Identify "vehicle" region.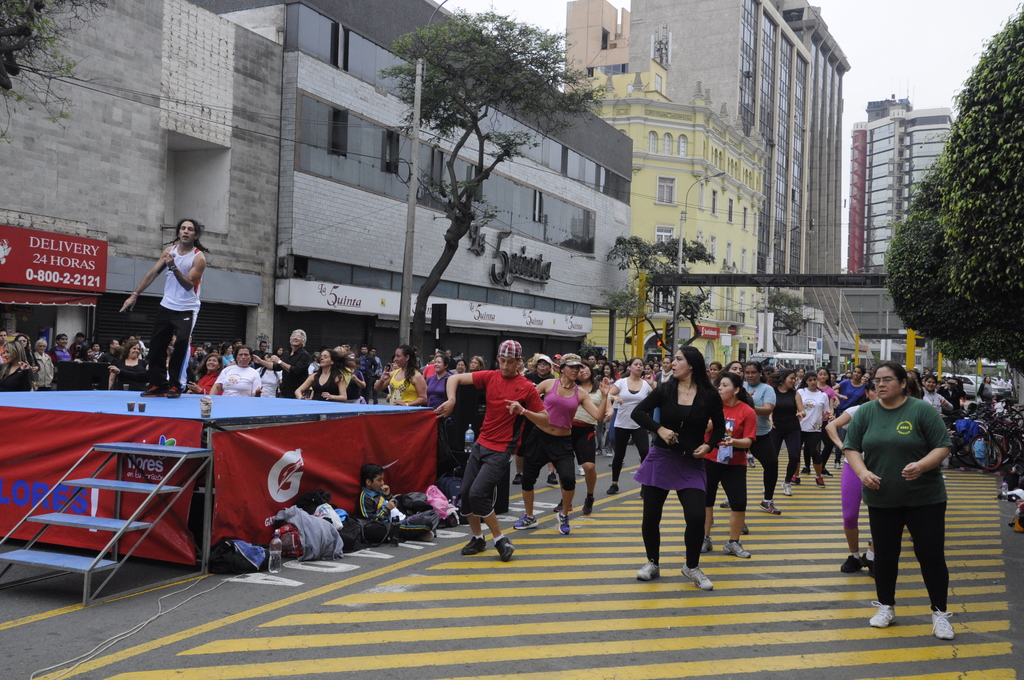
Region: l=959, t=376, r=977, b=398.
